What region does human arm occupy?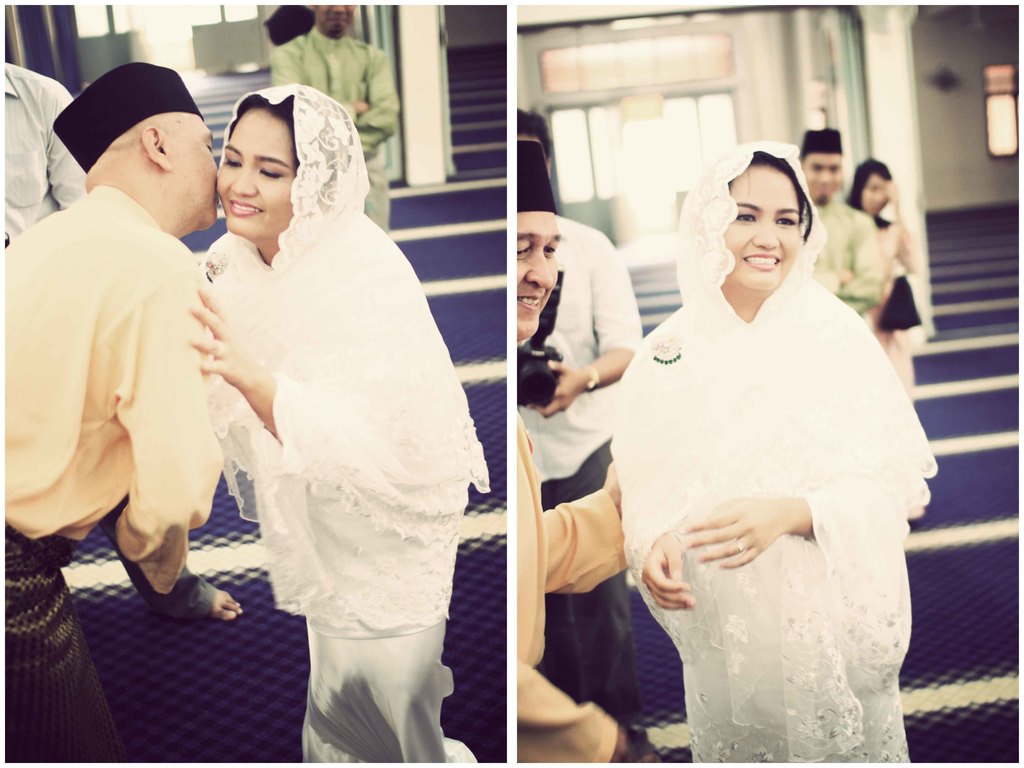
locate(830, 213, 883, 320).
